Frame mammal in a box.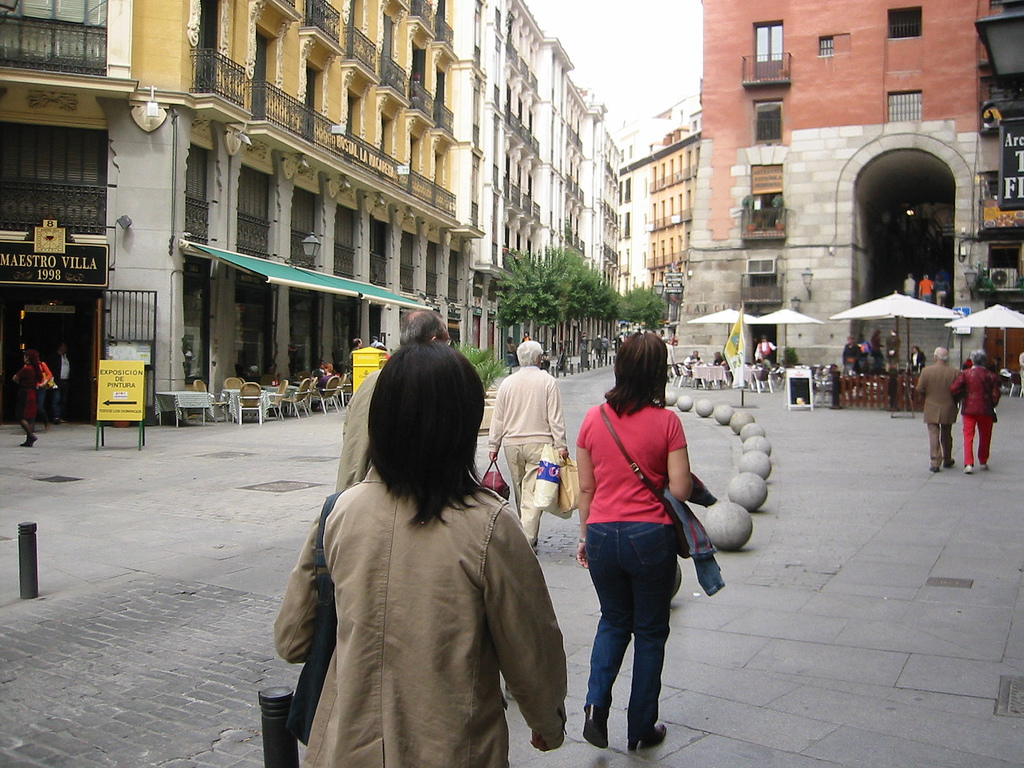
region(245, 354, 557, 749).
